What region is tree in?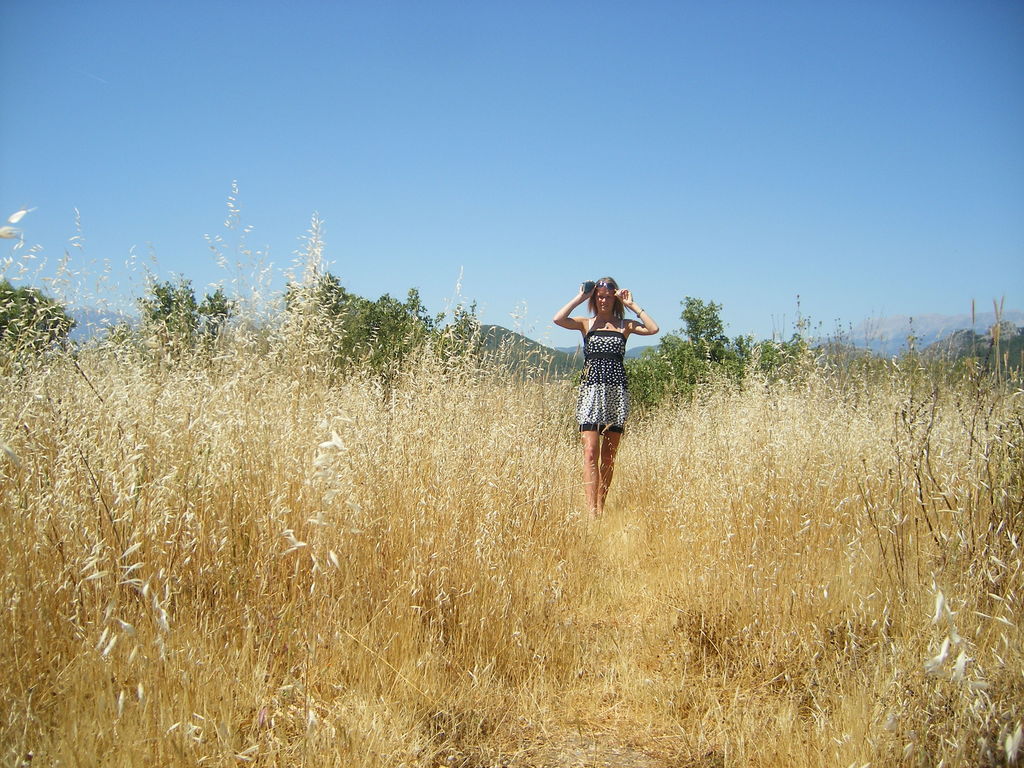
x1=263, y1=257, x2=453, y2=436.
